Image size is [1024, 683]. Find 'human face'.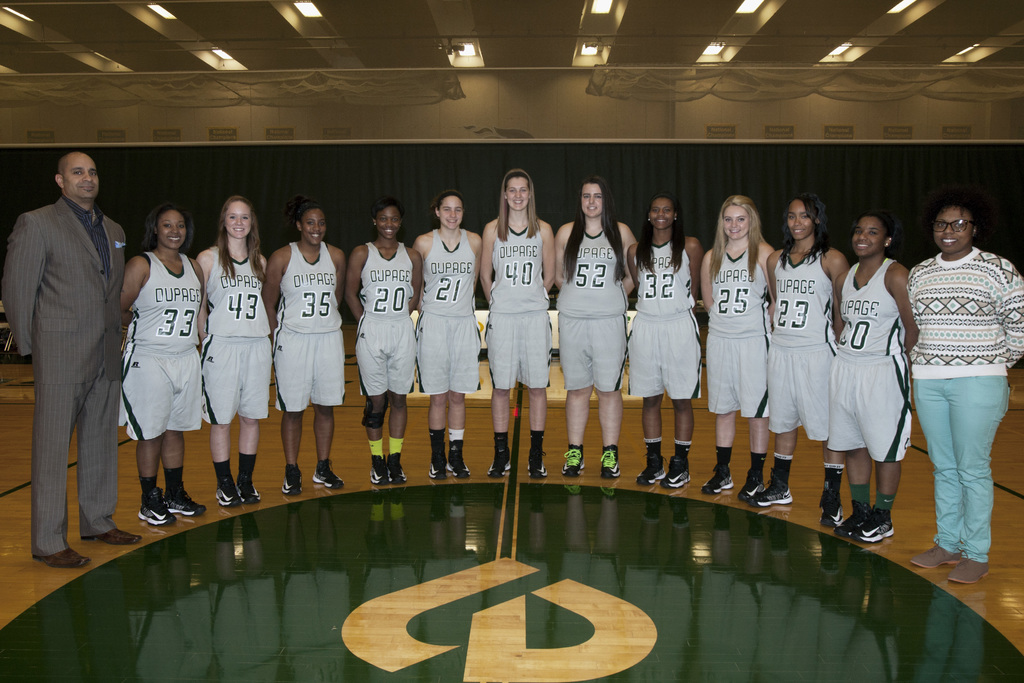
box(930, 208, 972, 254).
